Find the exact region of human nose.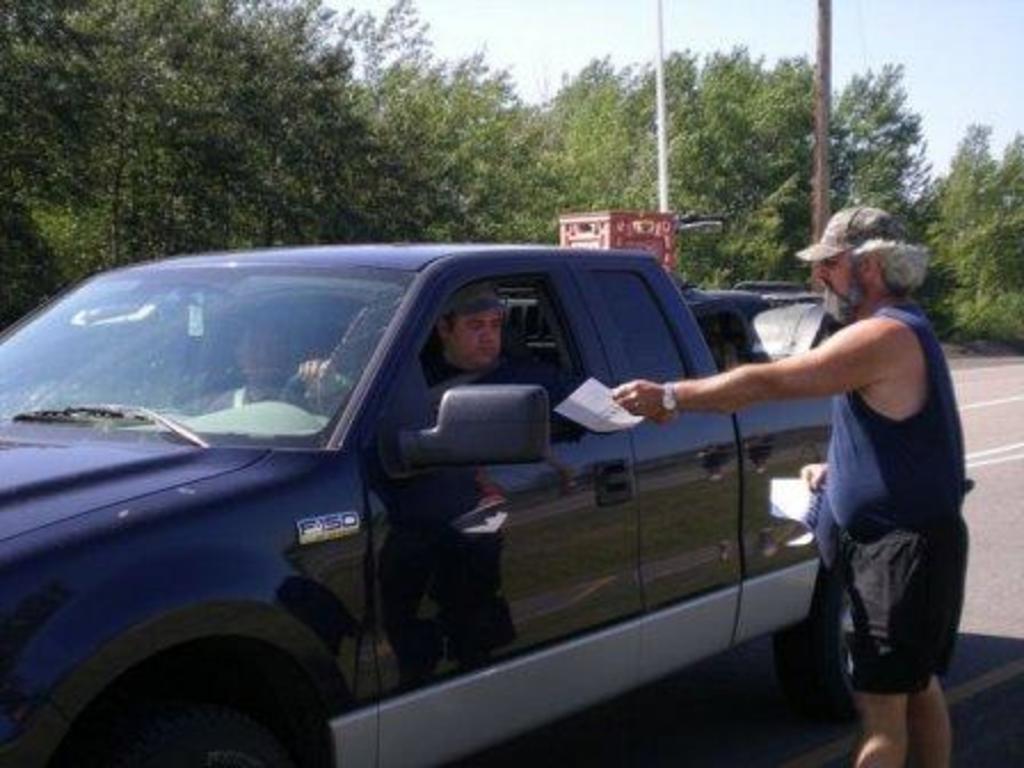
Exact region: x1=480 y1=327 x2=494 y2=343.
